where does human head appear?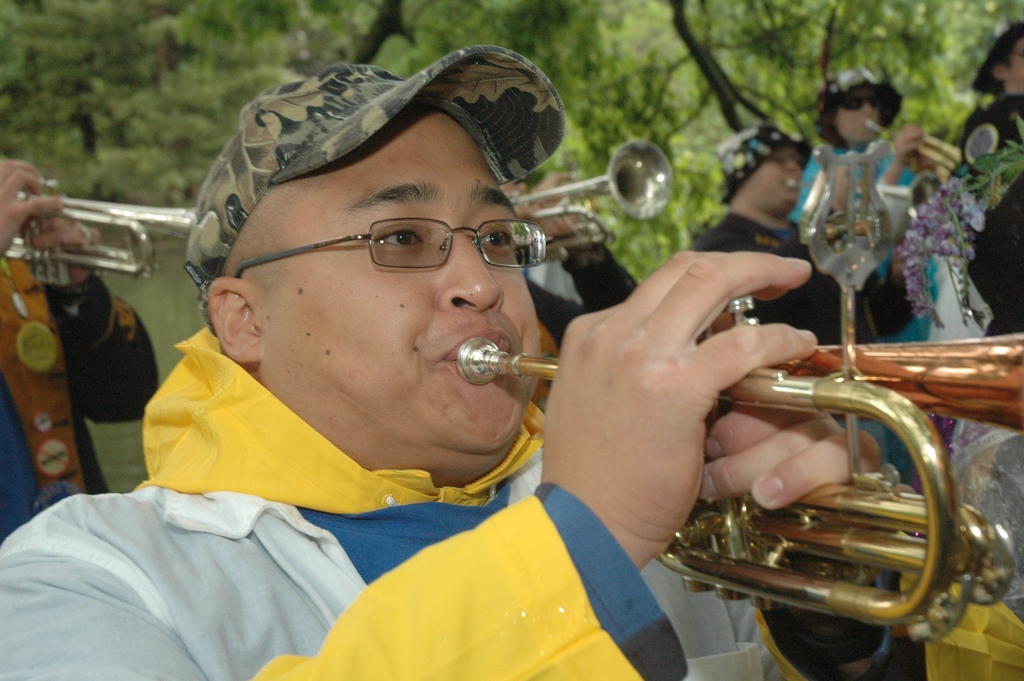
Appears at (x1=988, y1=21, x2=1023, y2=89).
